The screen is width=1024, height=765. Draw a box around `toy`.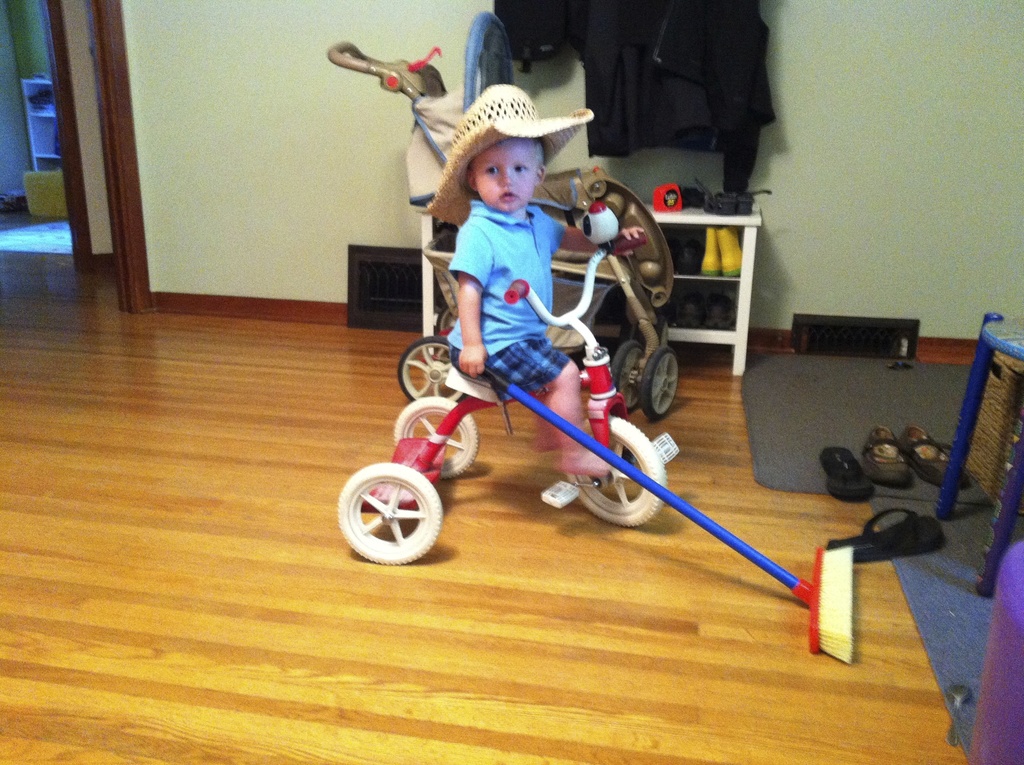
rect(352, 209, 779, 574).
